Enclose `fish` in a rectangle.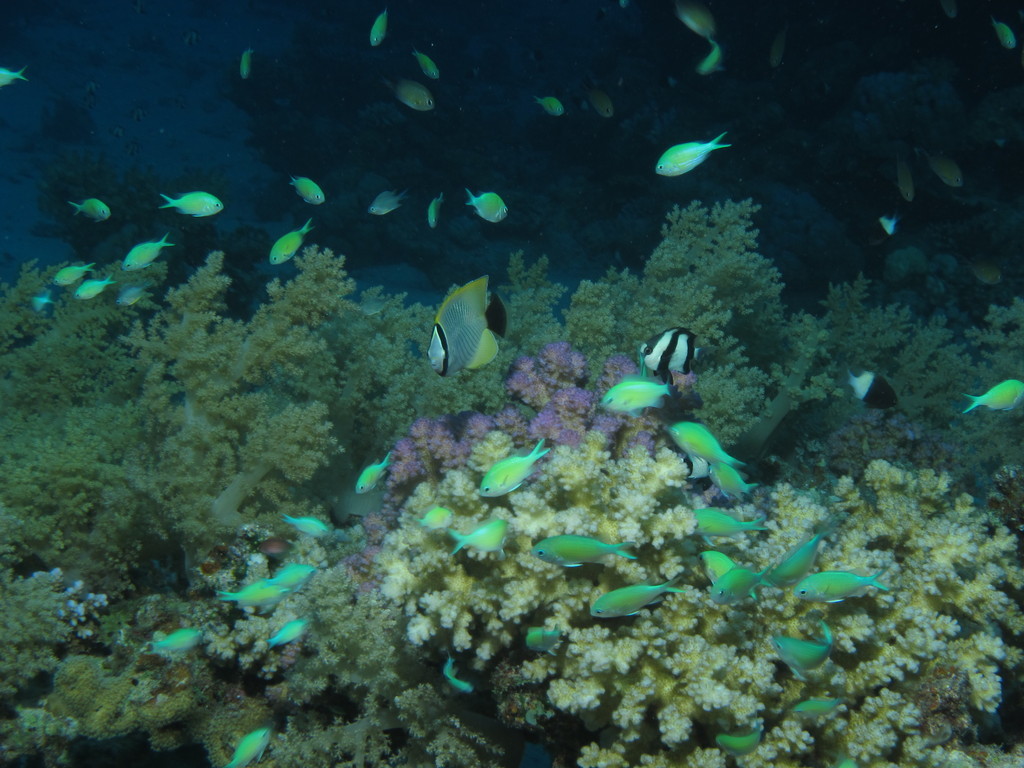
(637, 326, 706, 381).
